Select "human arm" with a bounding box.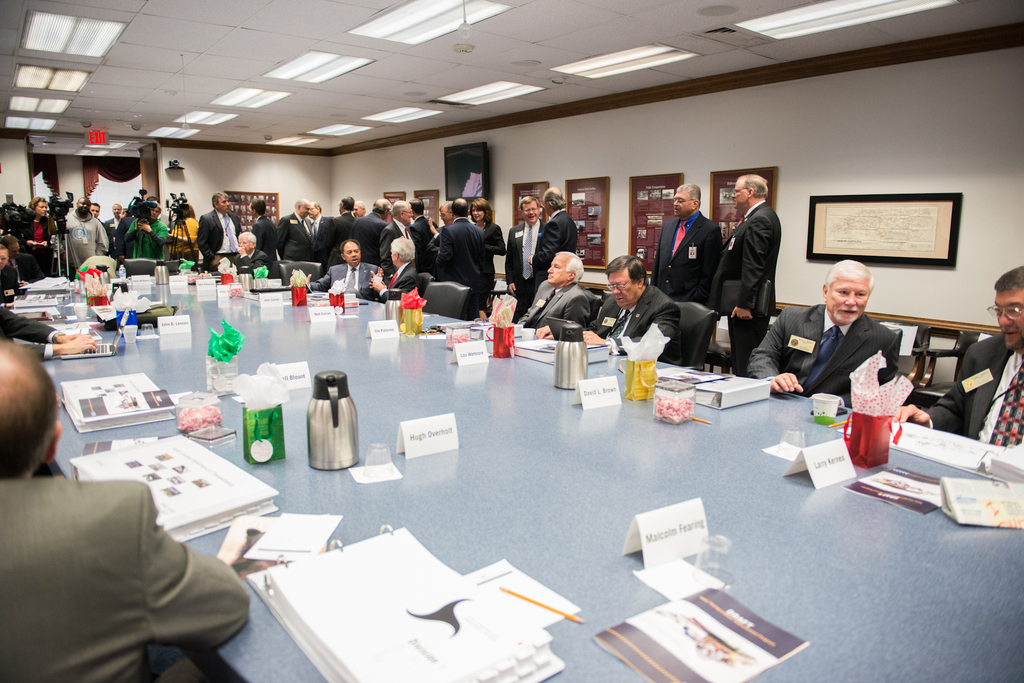
{"x1": 230, "y1": 244, "x2": 250, "y2": 269}.
